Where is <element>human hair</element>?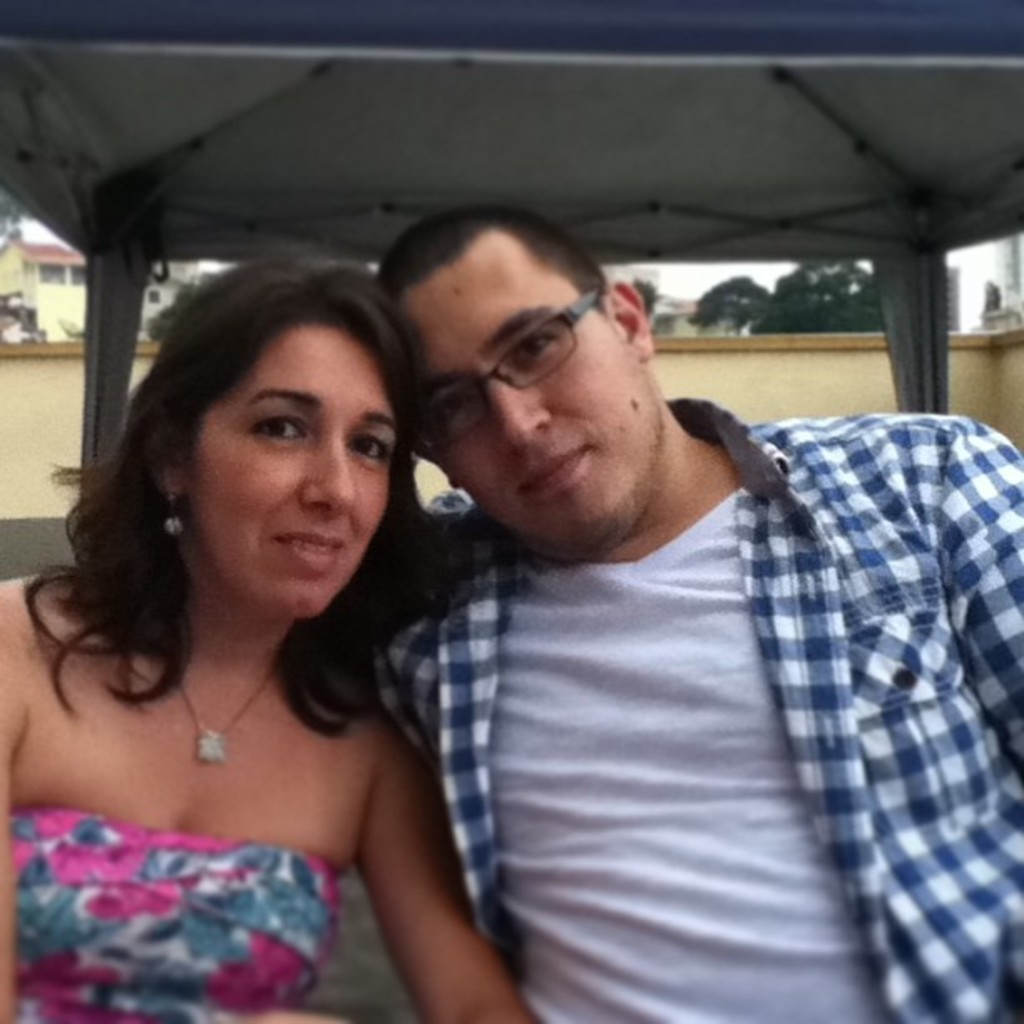
bbox(371, 199, 611, 378).
